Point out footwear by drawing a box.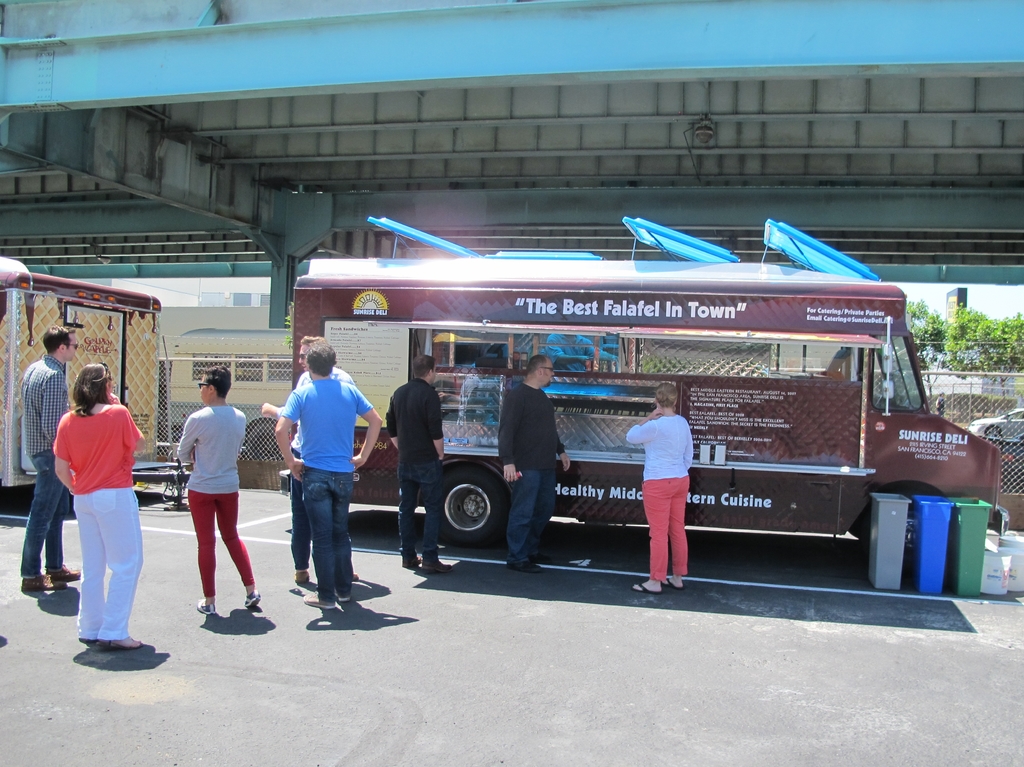
{"left": 510, "top": 560, "right": 539, "bottom": 575}.
